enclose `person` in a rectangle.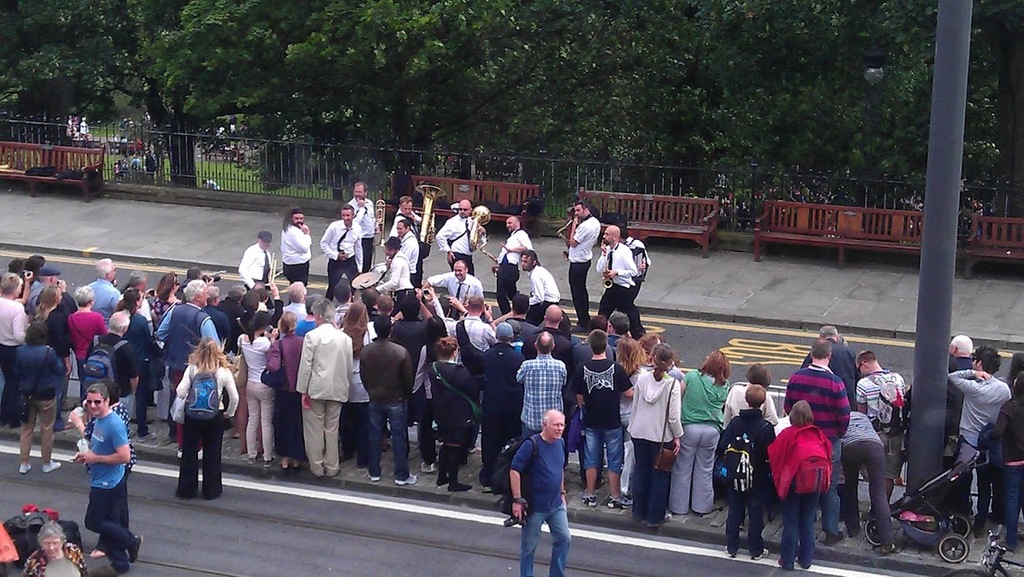
{"x1": 237, "y1": 309, "x2": 269, "y2": 470}.
